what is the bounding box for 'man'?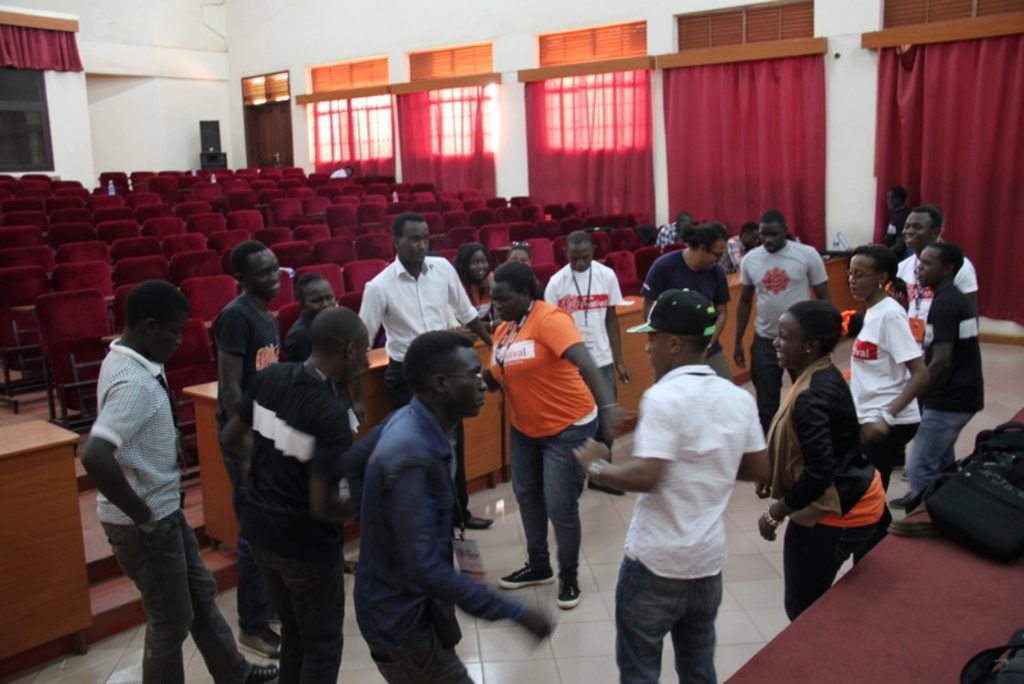
x1=714 y1=220 x2=763 y2=273.
